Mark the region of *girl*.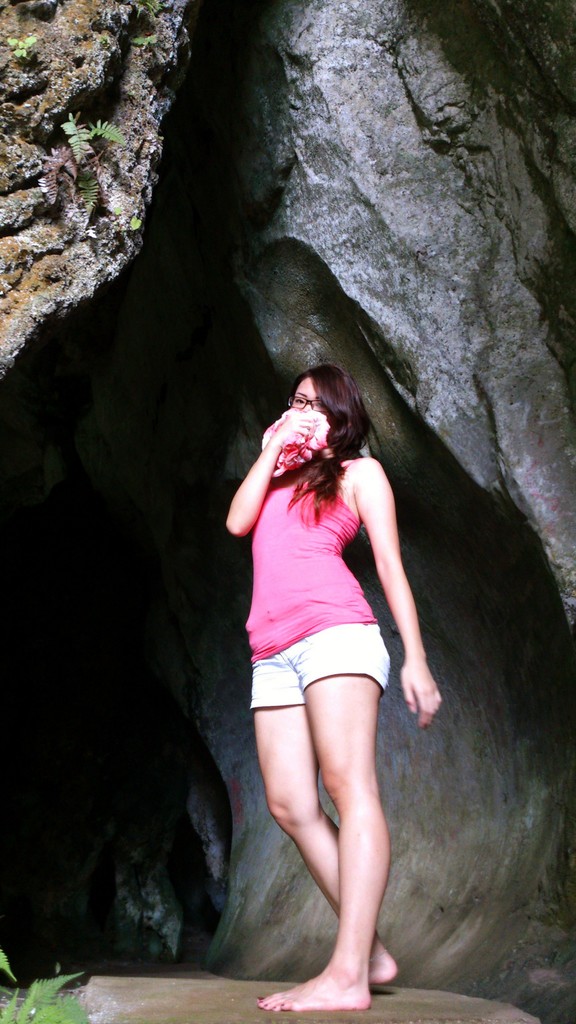
Region: left=227, top=362, right=443, bottom=1011.
